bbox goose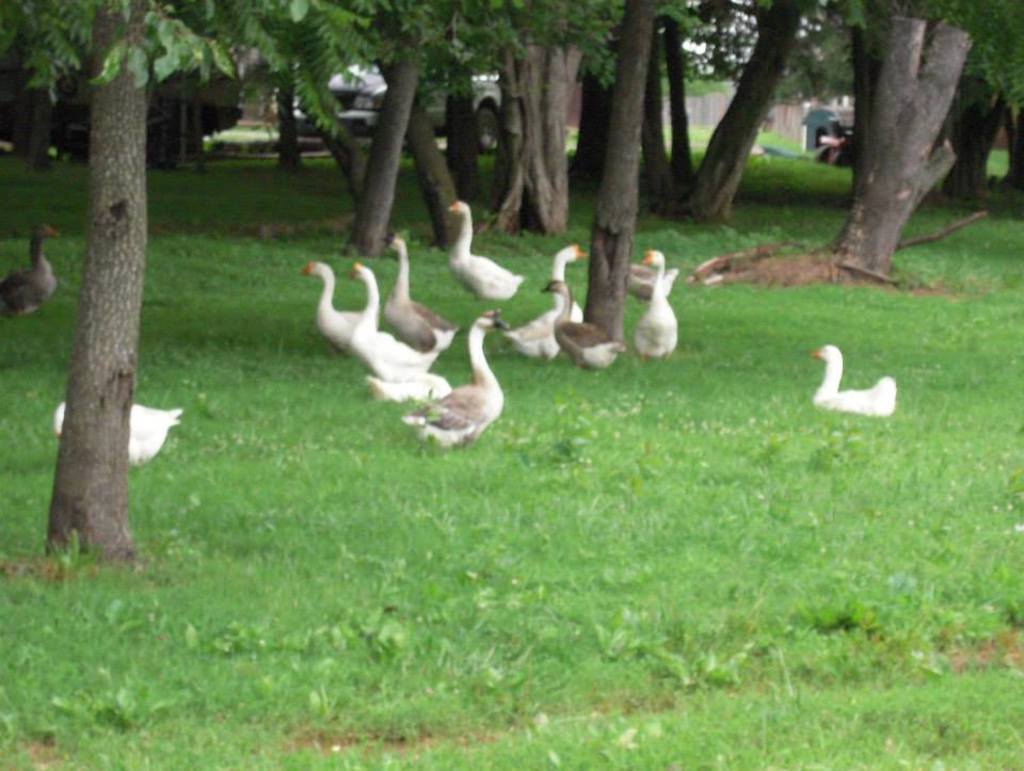
bbox=[809, 339, 899, 414]
